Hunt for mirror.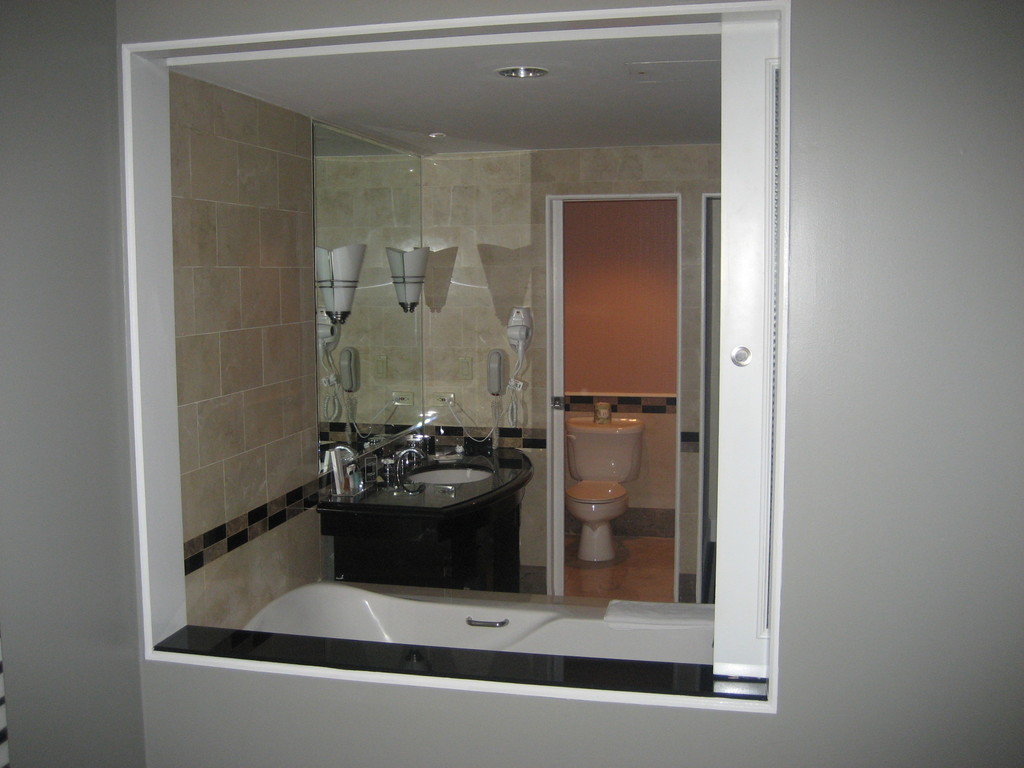
Hunted down at 164, 20, 717, 666.
